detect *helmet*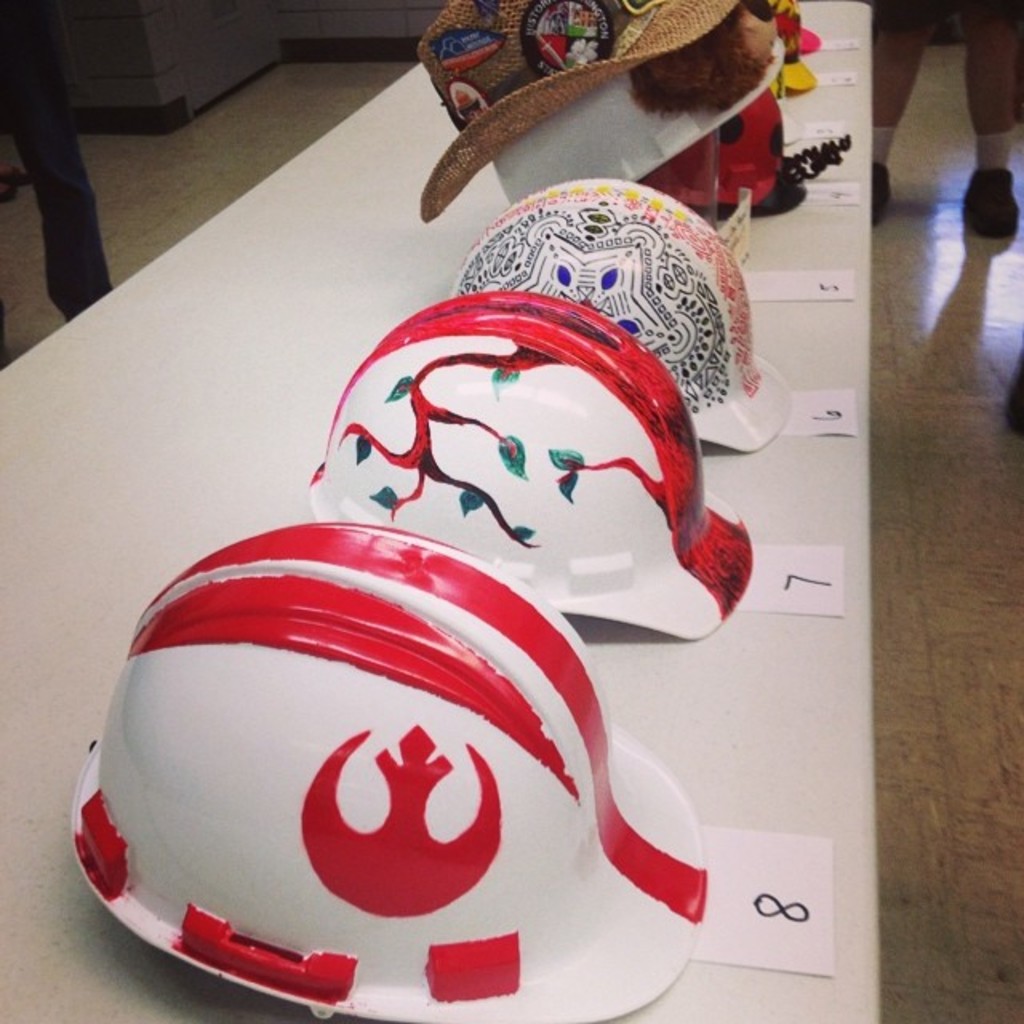
490/59/779/205
